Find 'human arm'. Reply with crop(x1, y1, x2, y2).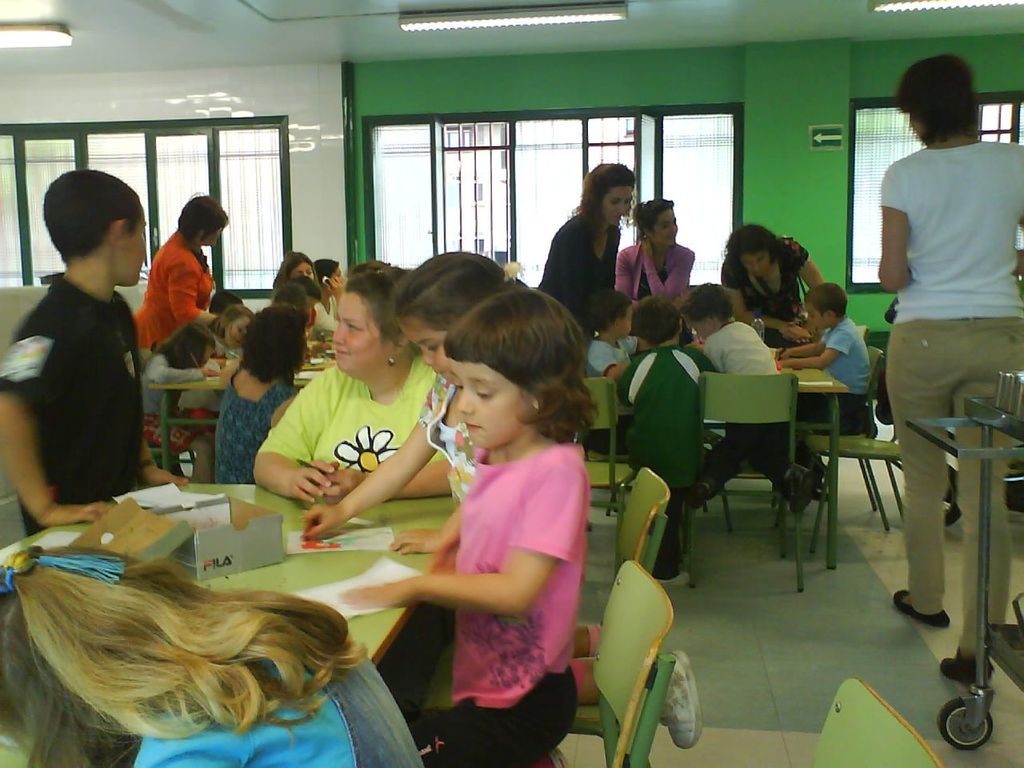
crop(608, 246, 642, 304).
